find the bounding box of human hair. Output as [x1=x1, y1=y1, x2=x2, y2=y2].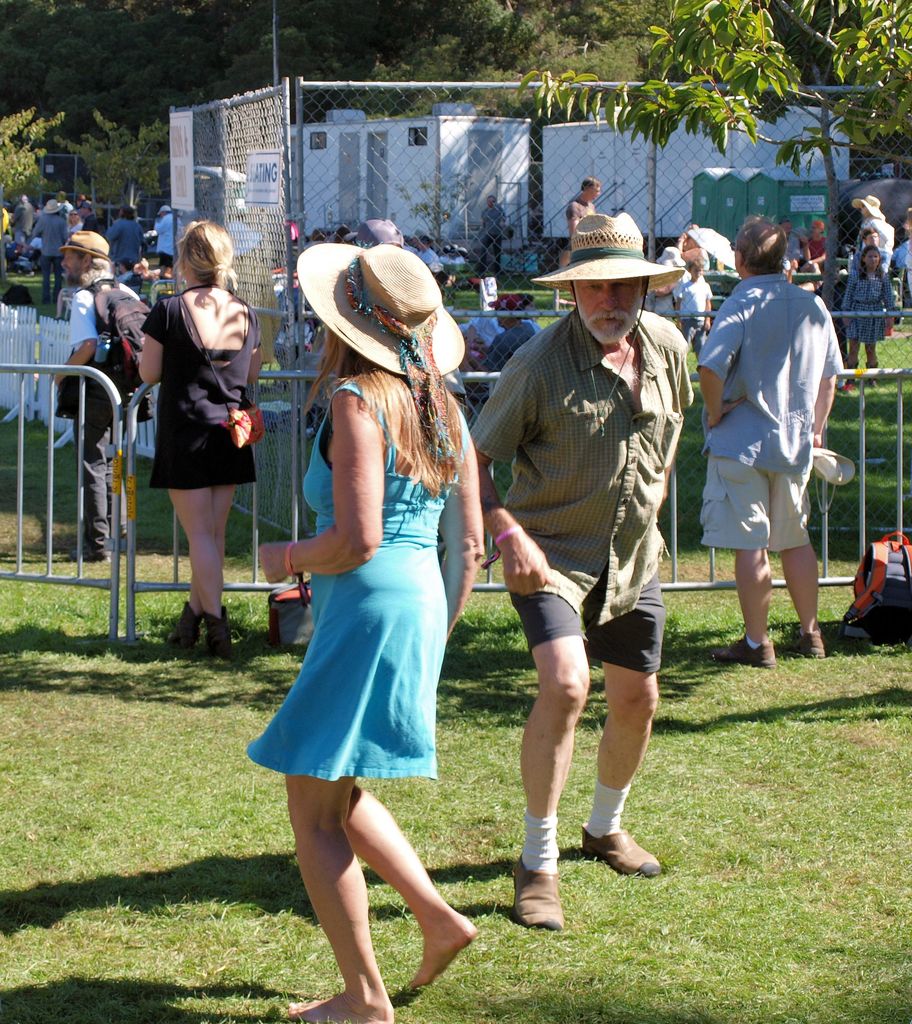
[x1=484, y1=196, x2=498, y2=203].
